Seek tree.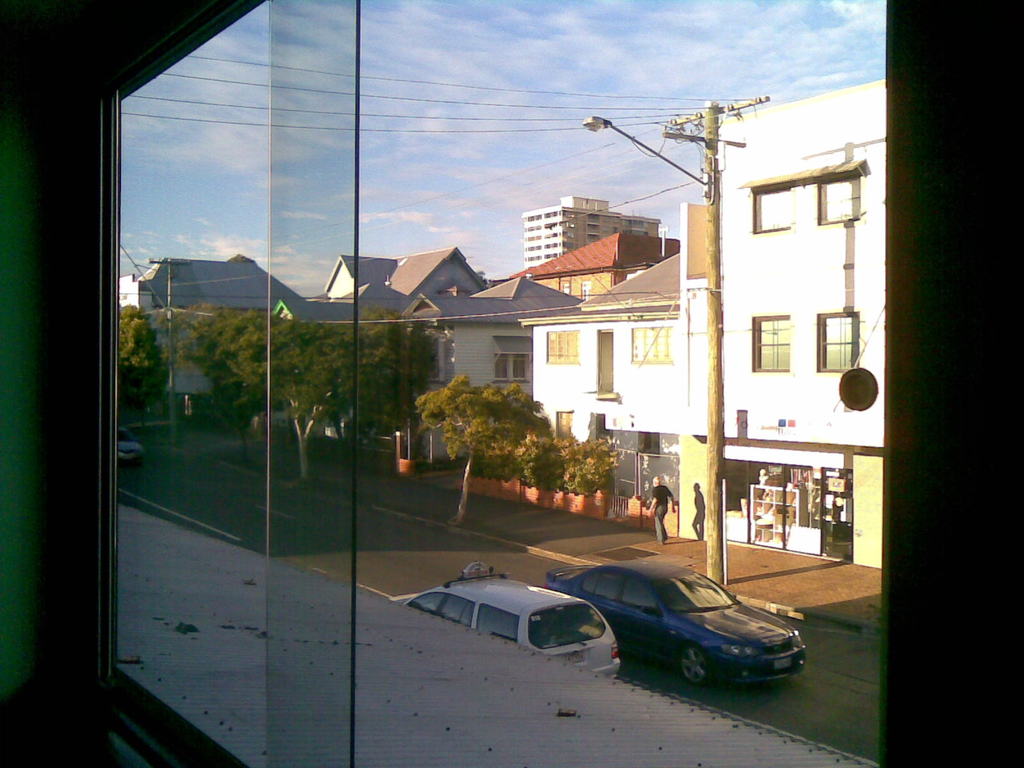
{"x1": 175, "y1": 295, "x2": 278, "y2": 460}.
